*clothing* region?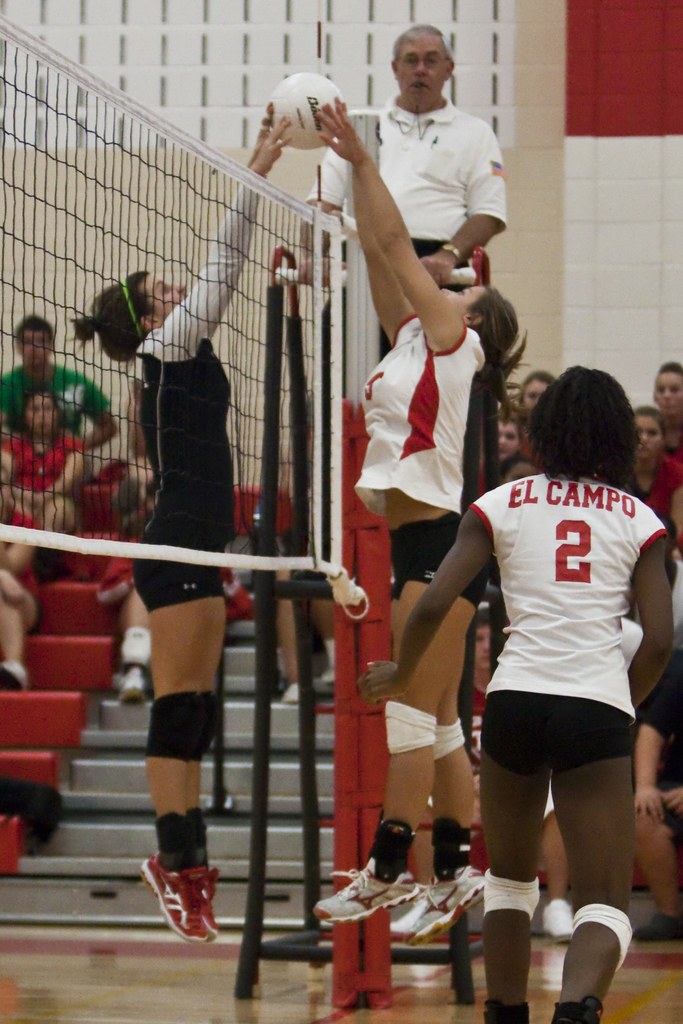
93:528:251:622
